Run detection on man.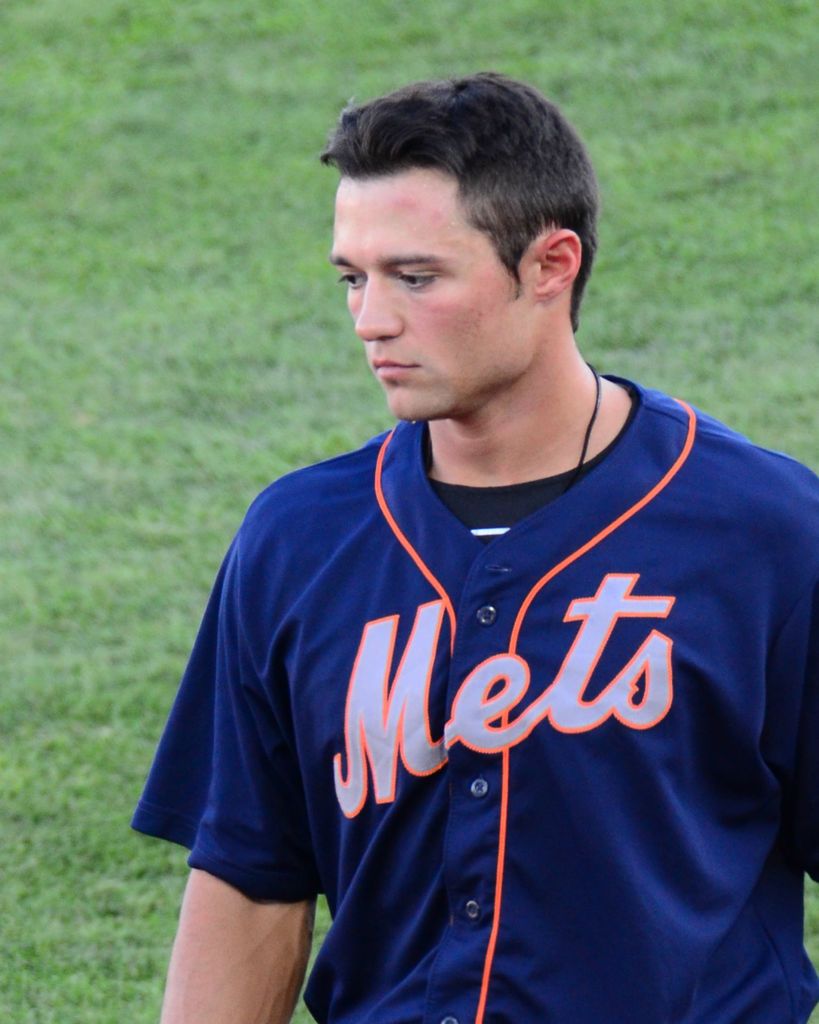
Result: left=125, top=73, right=818, bottom=1003.
